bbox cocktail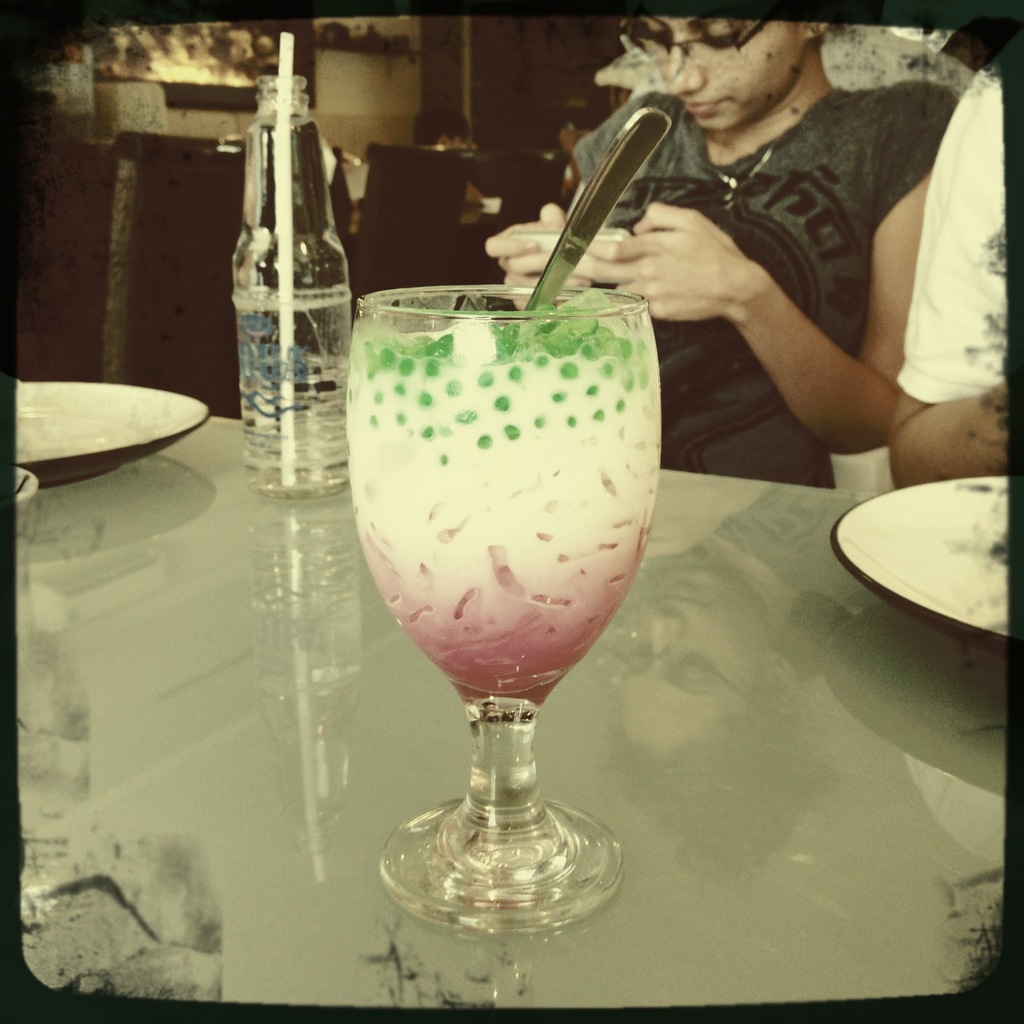
locate(333, 261, 673, 929)
